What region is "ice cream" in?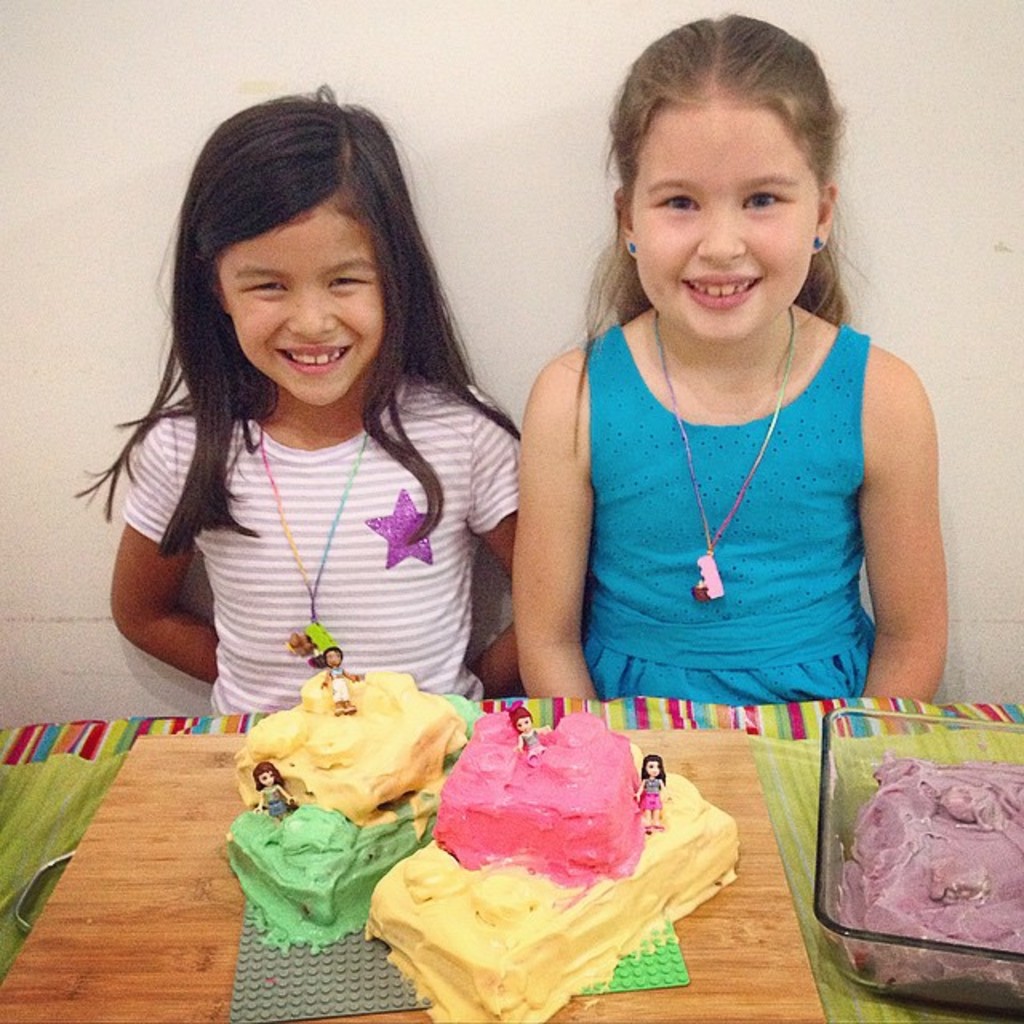
[left=360, top=702, right=747, bottom=1022].
